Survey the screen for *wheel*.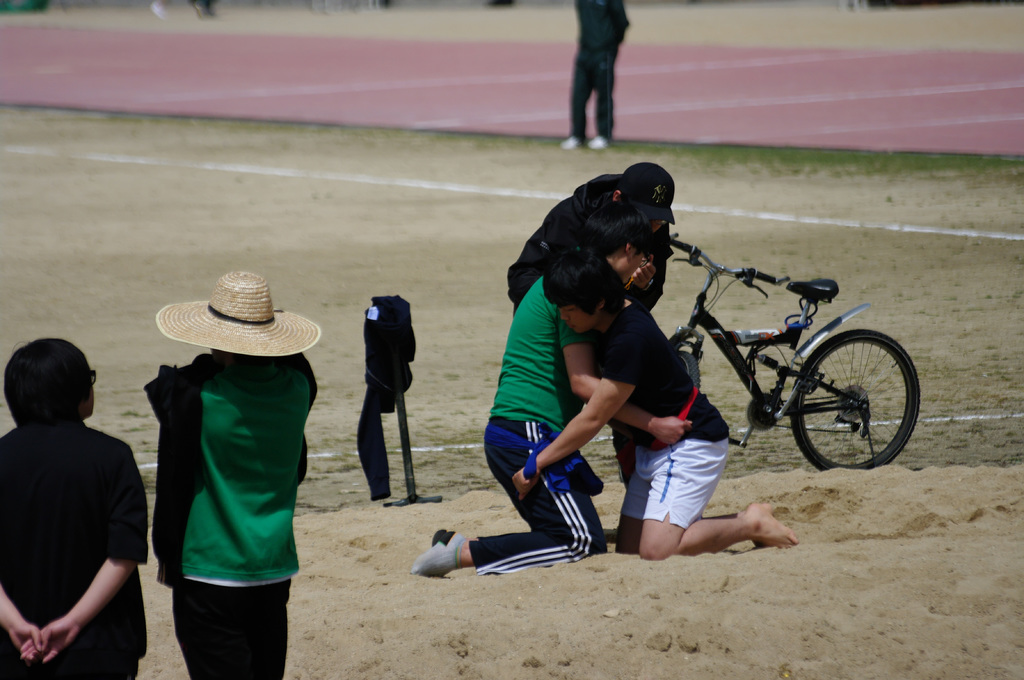
Survey found: l=680, t=346, r=700, b=395.
